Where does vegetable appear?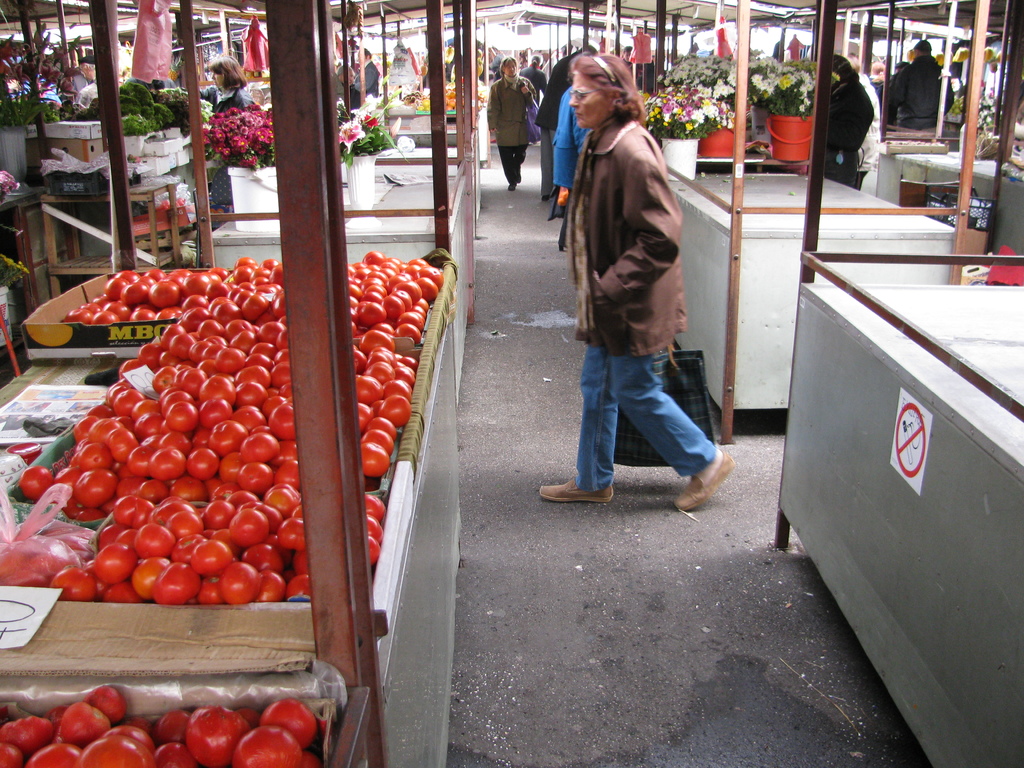
Appears at crop(364, 492, 387, 524).
